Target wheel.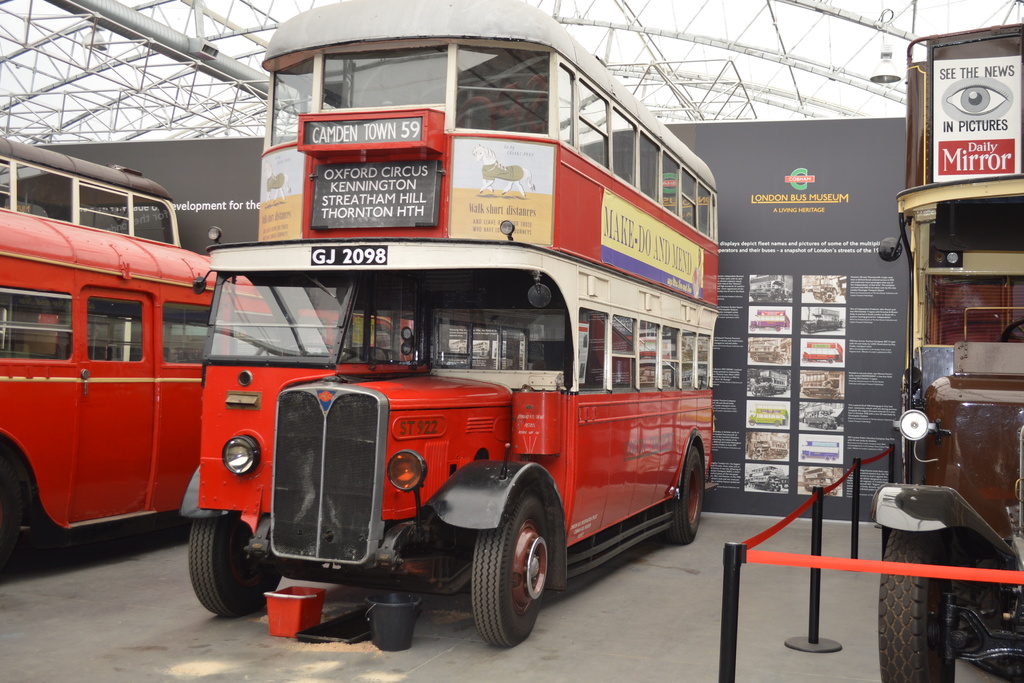
Target region: bbox=[750, 324, 754, 334].
